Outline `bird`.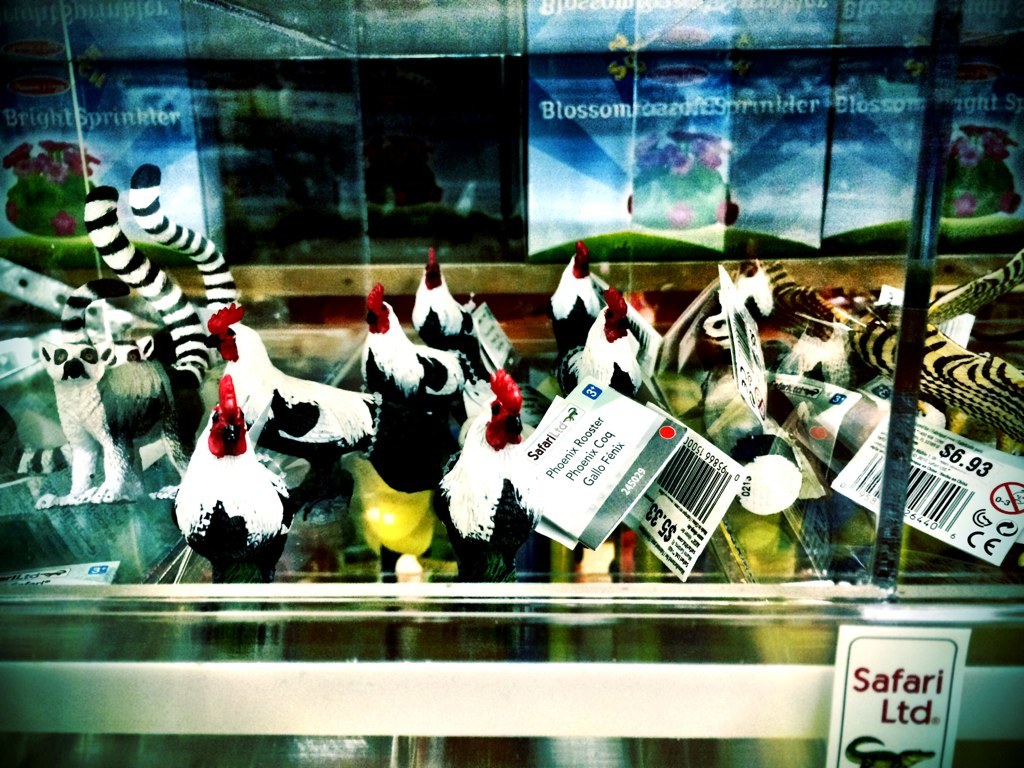
Outline: (x1=360, y1=280, x2=474, y2=467).
